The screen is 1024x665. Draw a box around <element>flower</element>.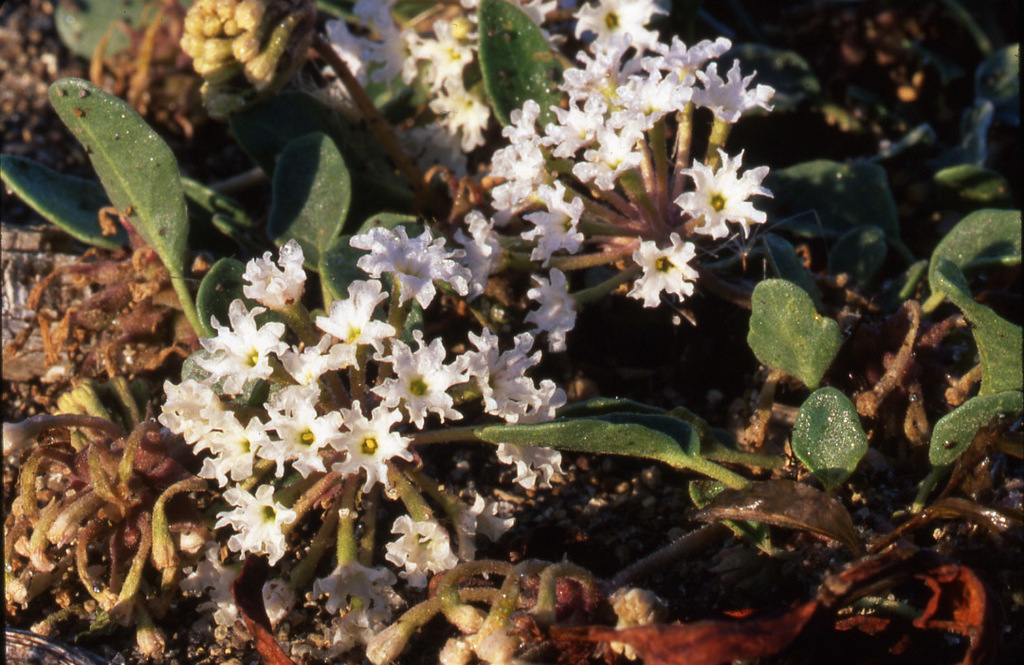
(266,378,320,411).
